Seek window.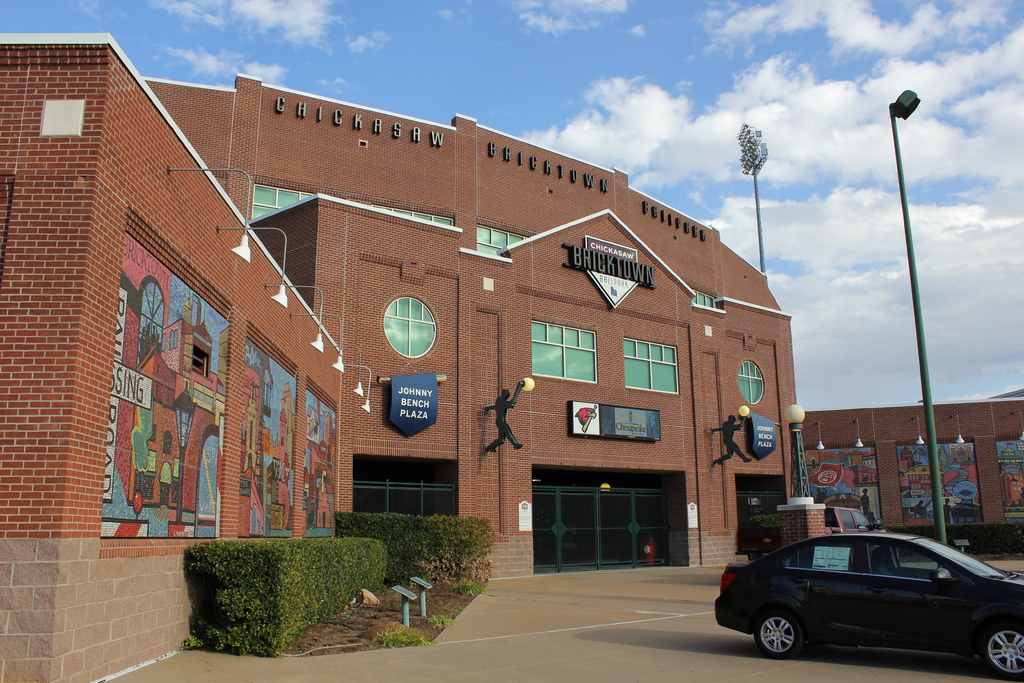
box=[374, 293, 439, 359].
